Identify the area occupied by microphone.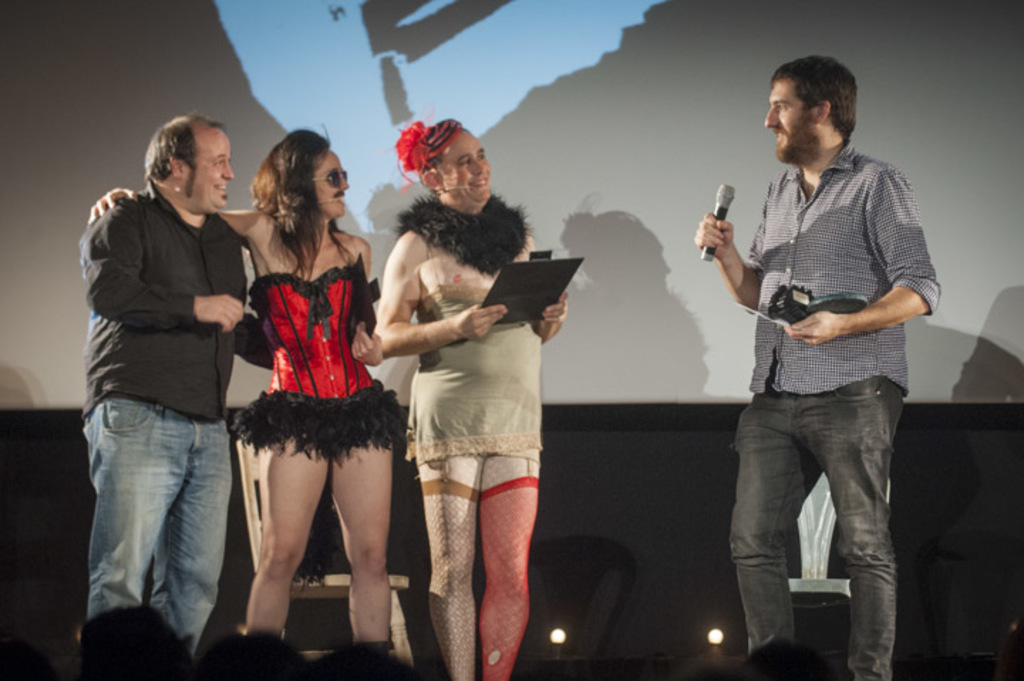
Area: Rect(171, 186, 186, 195).
